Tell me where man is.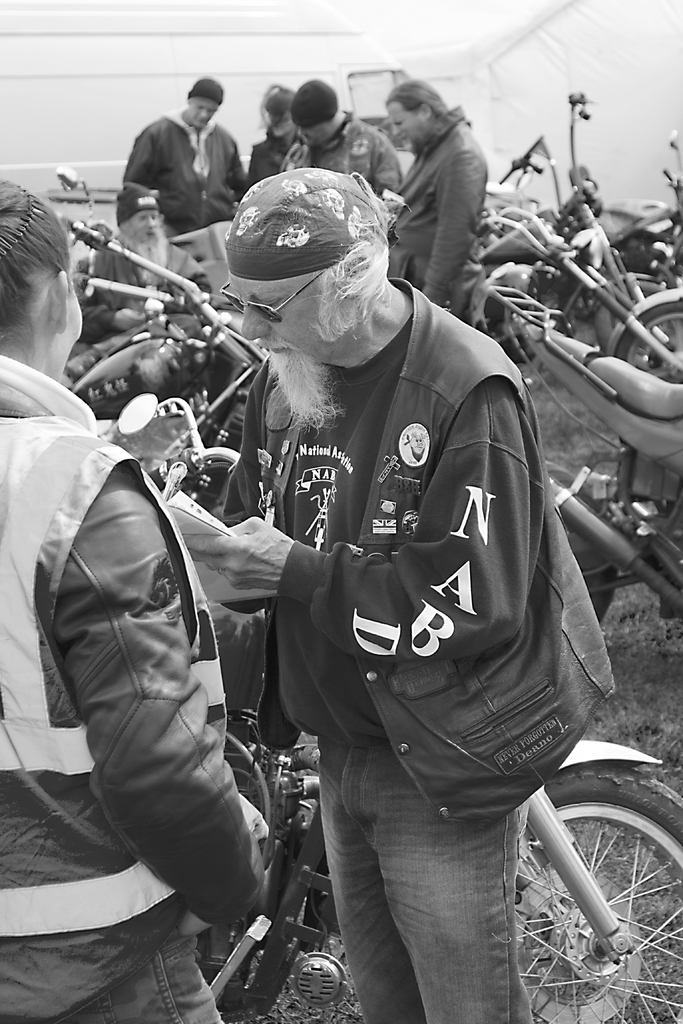
man is at detection(232, 78, 322, 184).
